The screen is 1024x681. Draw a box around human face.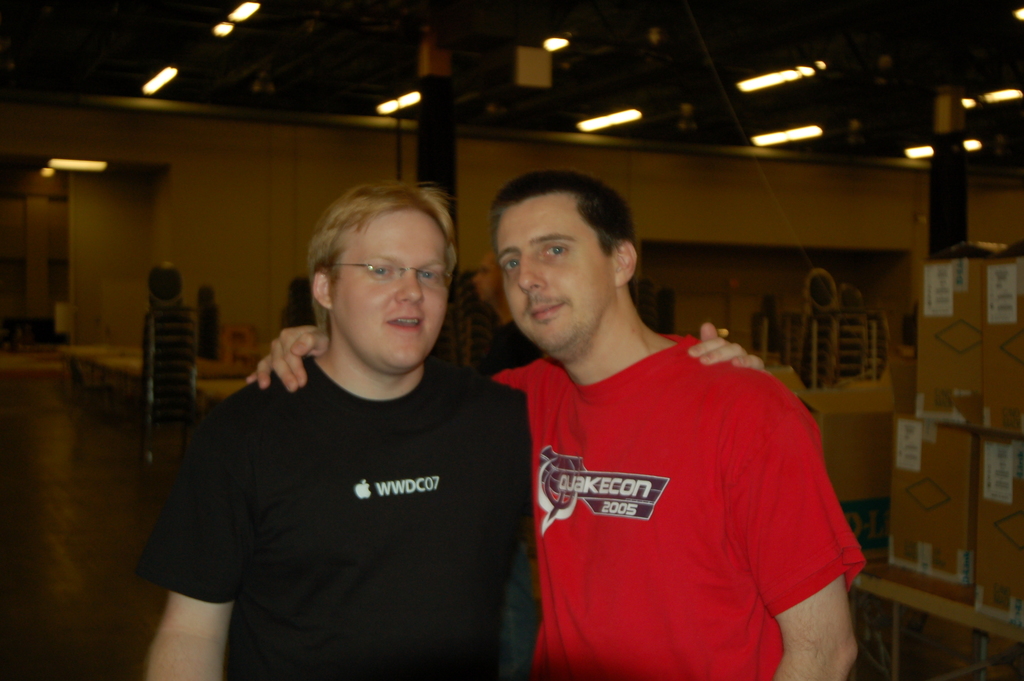
l=498, t=201, r=621, b=349.
